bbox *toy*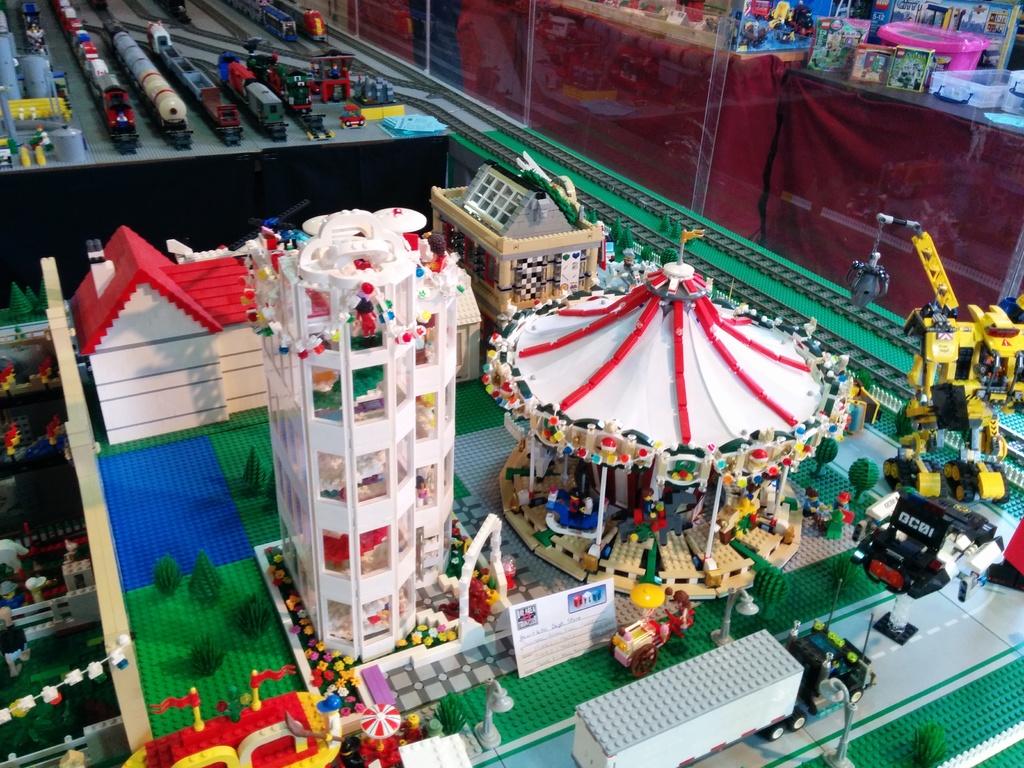
bbox=(628, 589, 700, 676)
